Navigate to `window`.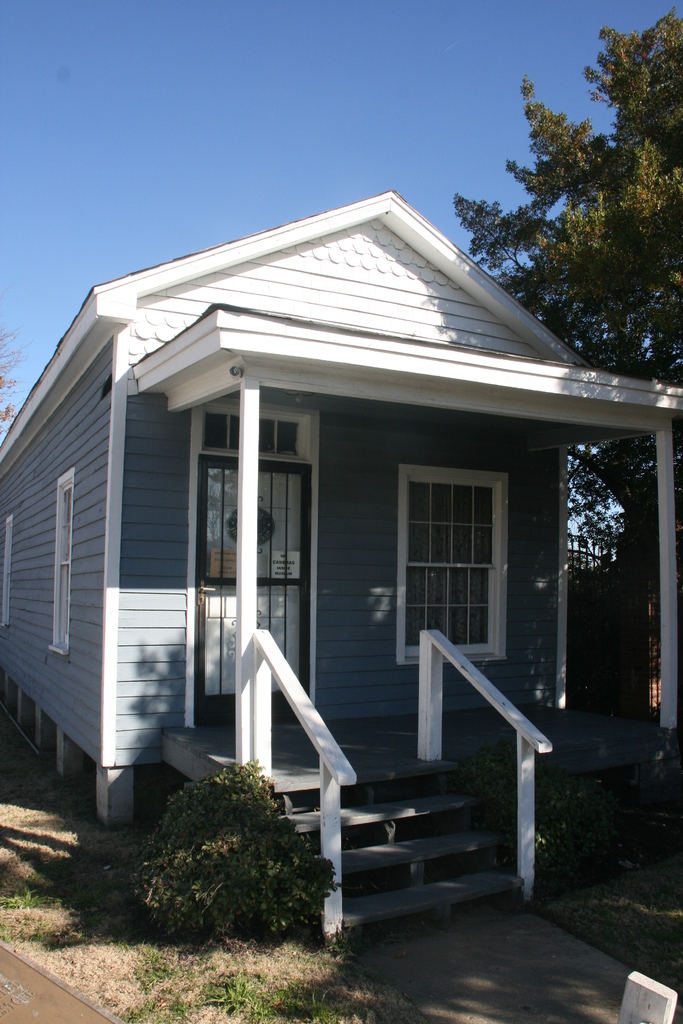
Navigation target: detection(52, 467, 77, 666).
